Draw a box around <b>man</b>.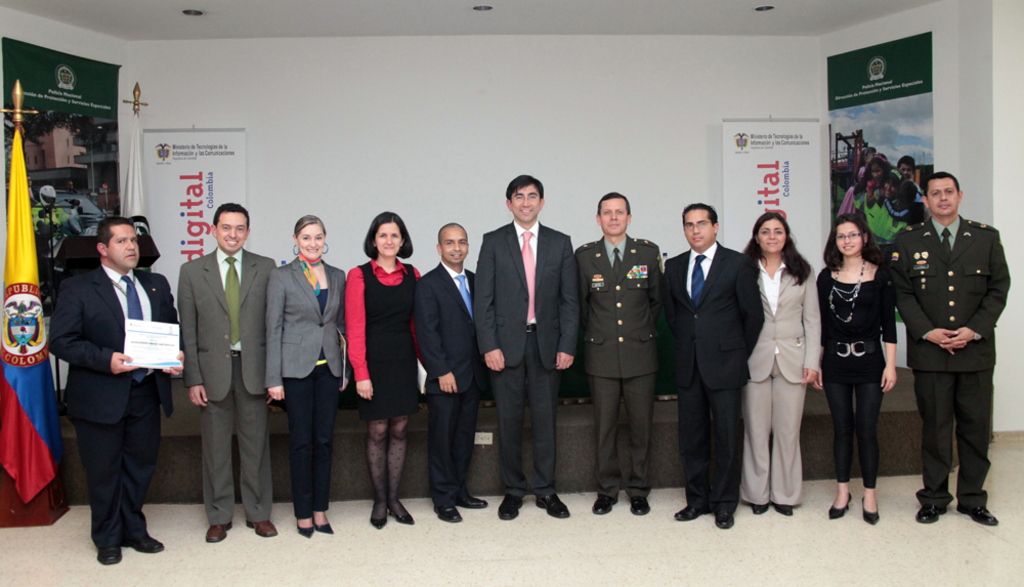
l=176, t=203, r=282, b=541.
